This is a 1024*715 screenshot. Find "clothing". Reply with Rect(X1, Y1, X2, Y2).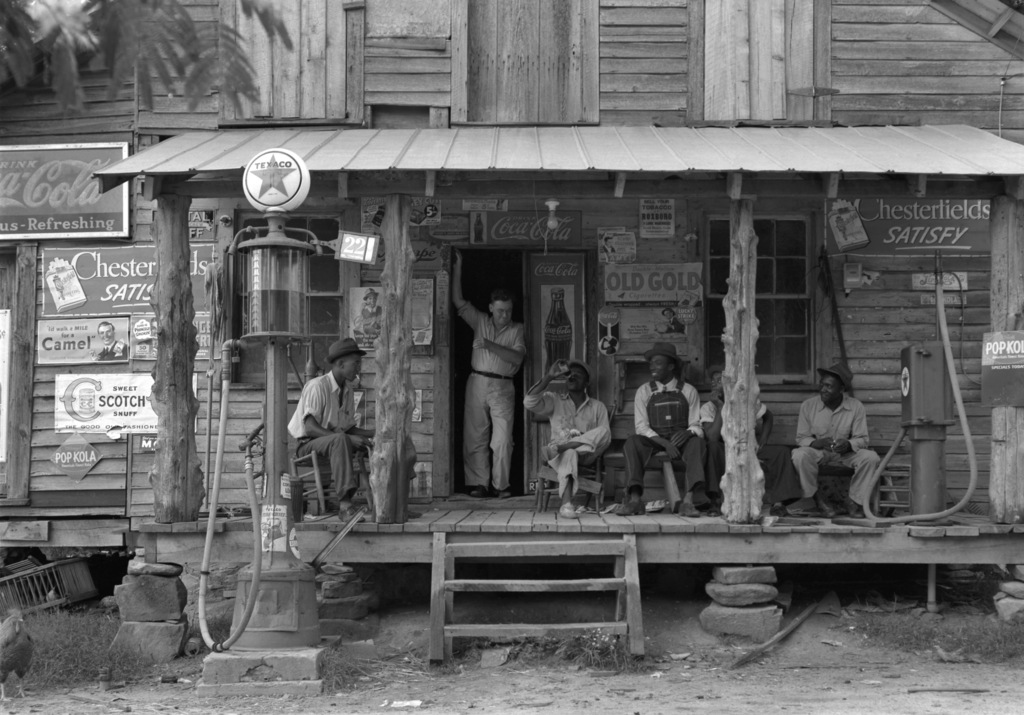
Rect(703, 388, 777, 478).
